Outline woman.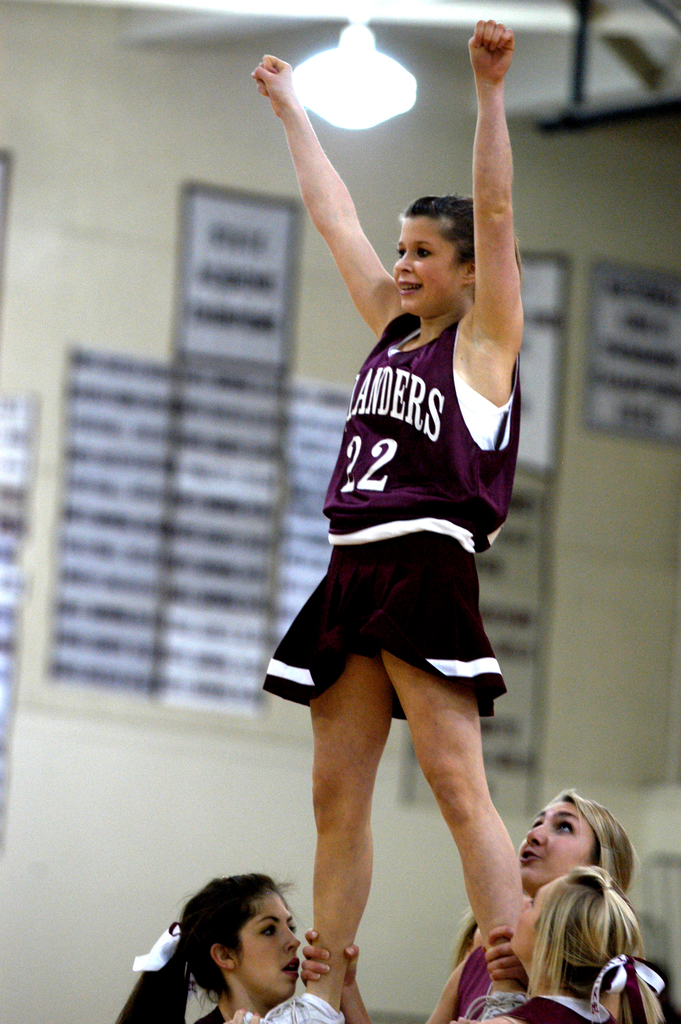
Outline: 119,875,364,1023.
